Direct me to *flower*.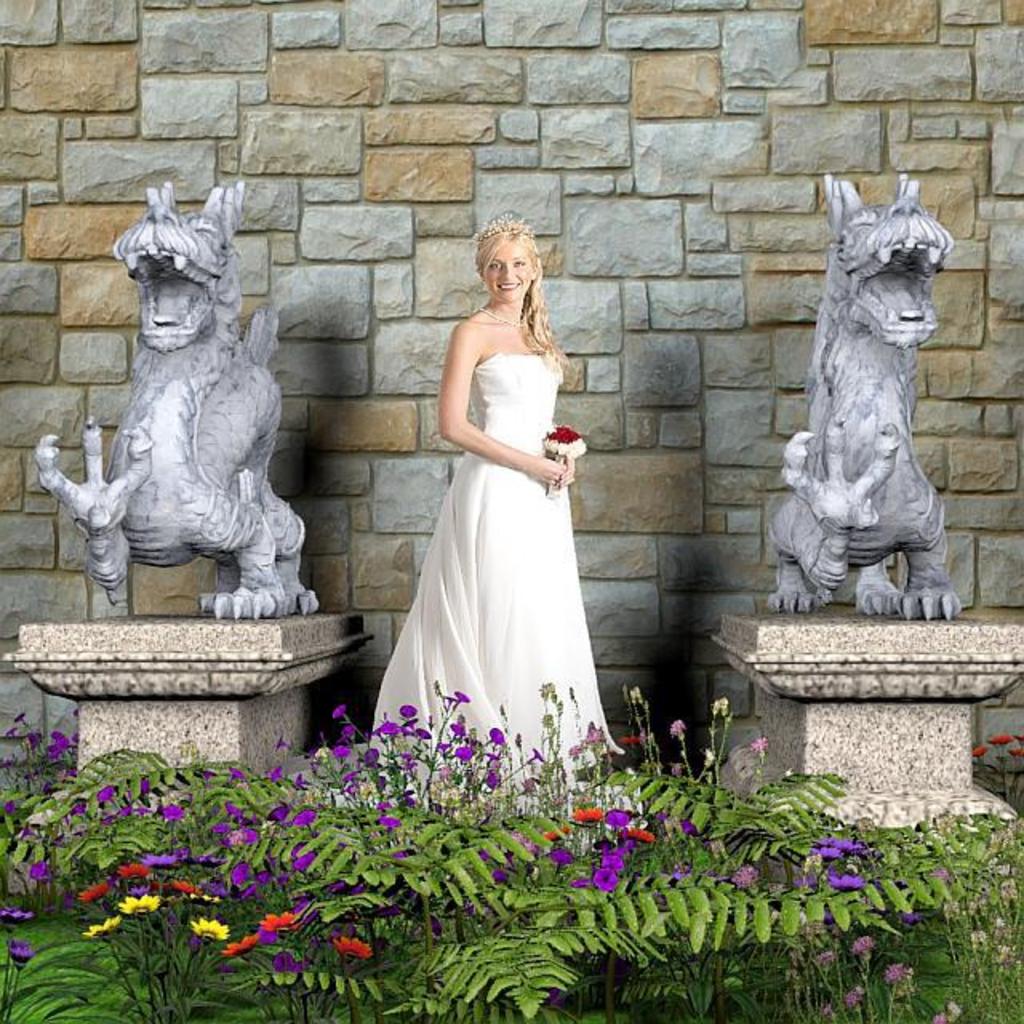
Direction: box=[830, 848, 867, 894].
